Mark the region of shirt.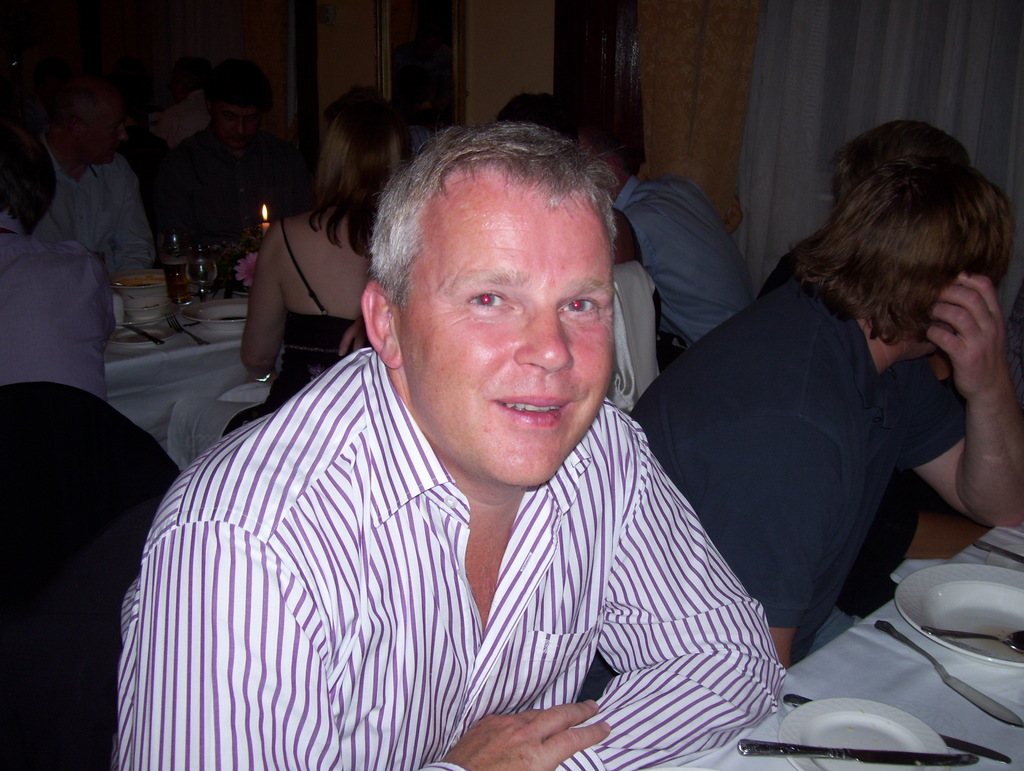
Region: locate(124, 325, 778, 761).
